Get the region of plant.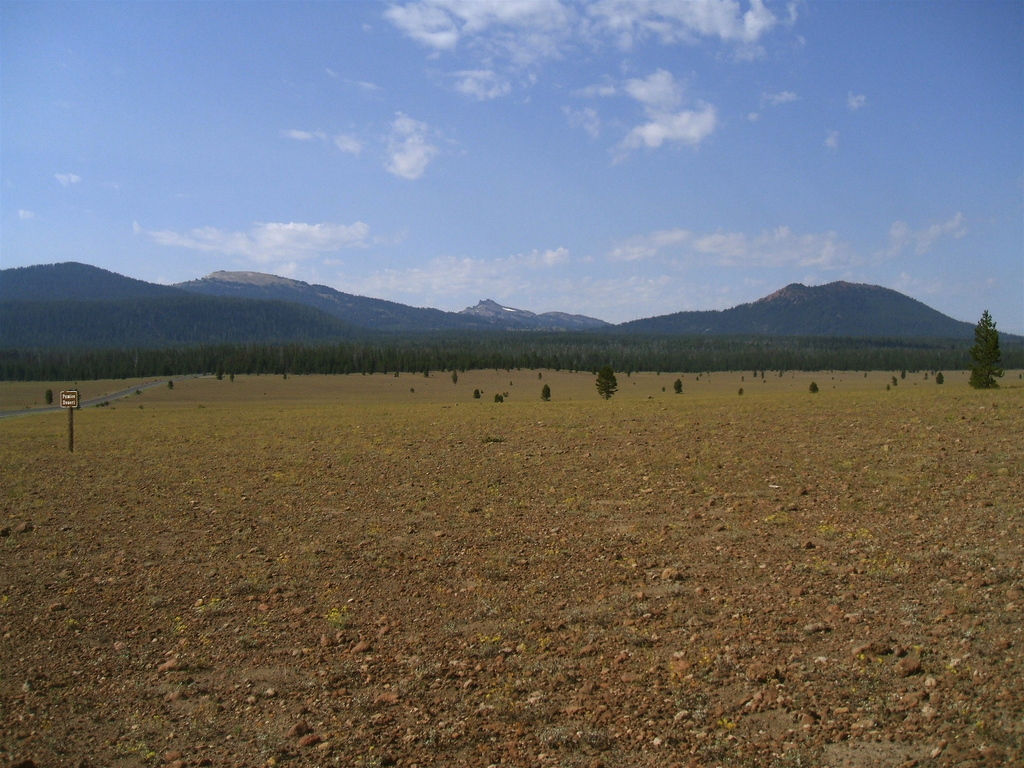
crop(328, 601, 348, 629).
